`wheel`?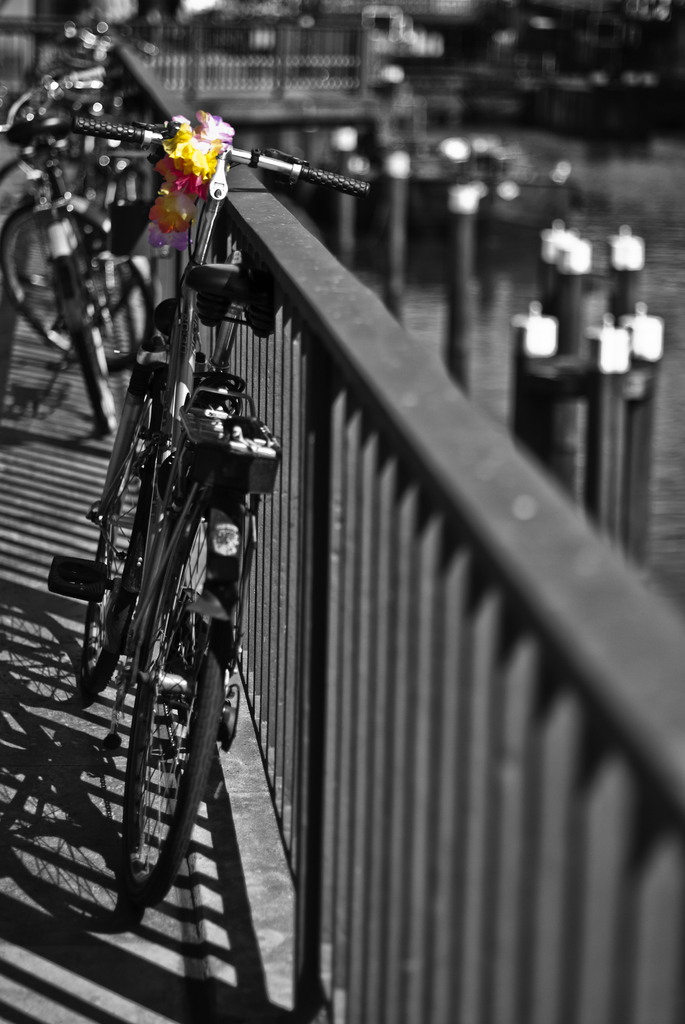
pyautogui.locateOnScreen(50, 264, 118, 445)
